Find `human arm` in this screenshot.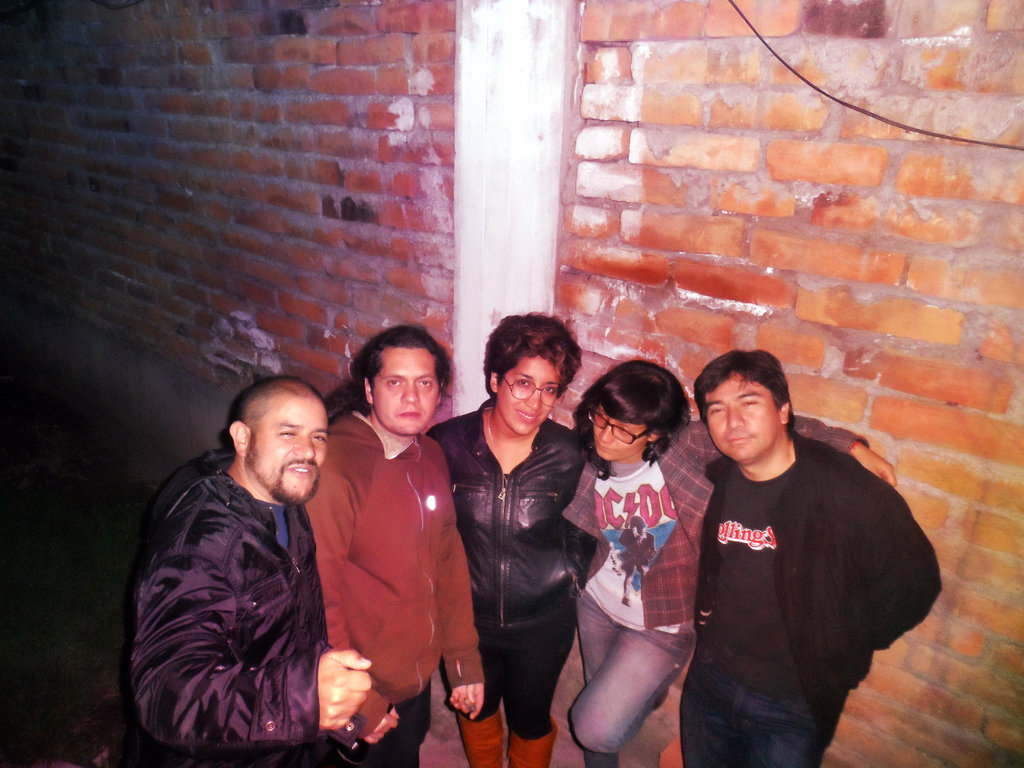
The bounding box for `human arm` is 685 424 899 486.
